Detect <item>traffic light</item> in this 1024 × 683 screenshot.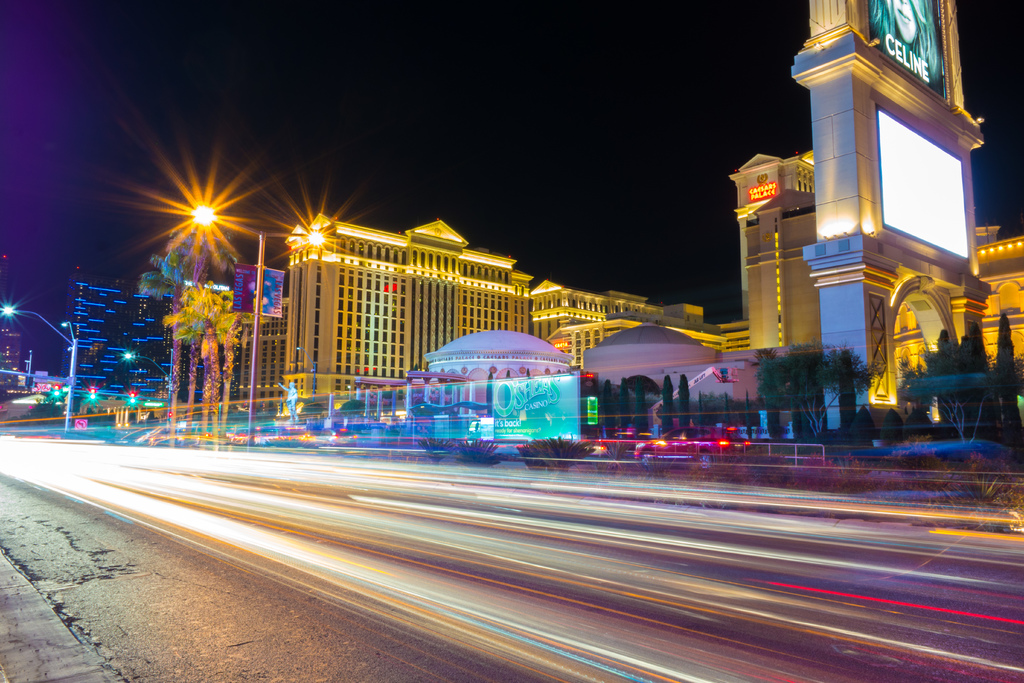
Detection: <region>90, 388, 95, 399</region>.
